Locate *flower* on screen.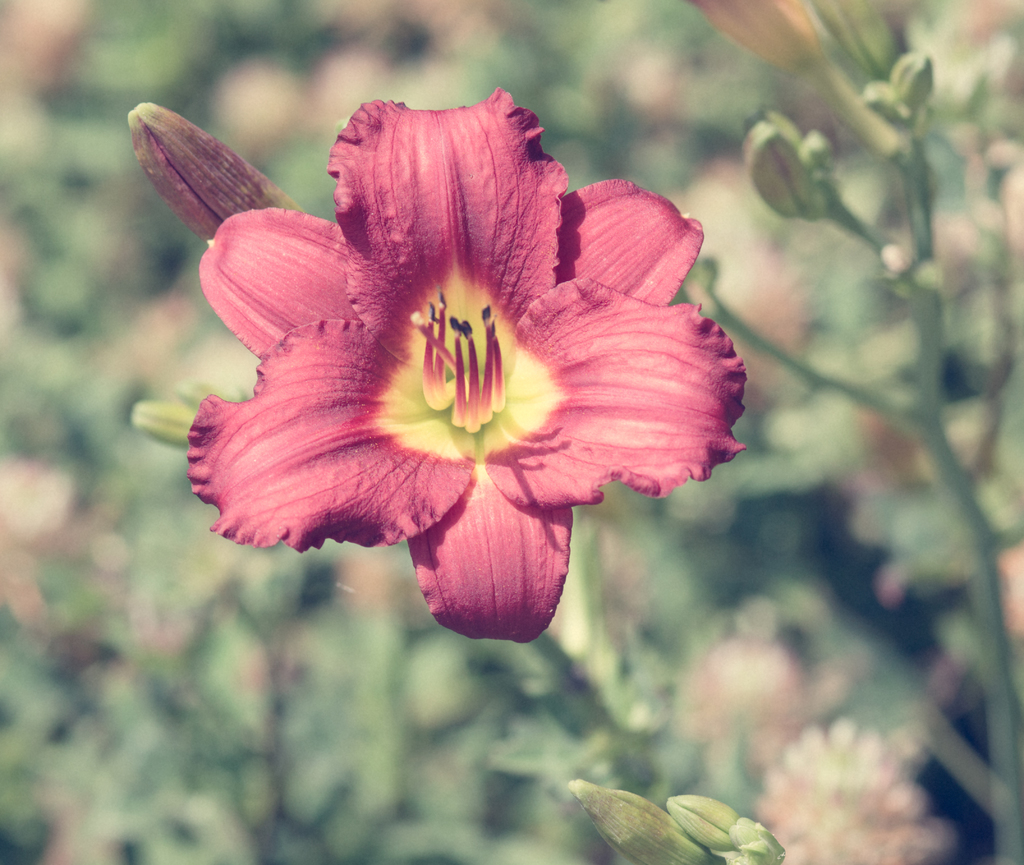
On screen at <region>125, 97, 298, 242</region>.
